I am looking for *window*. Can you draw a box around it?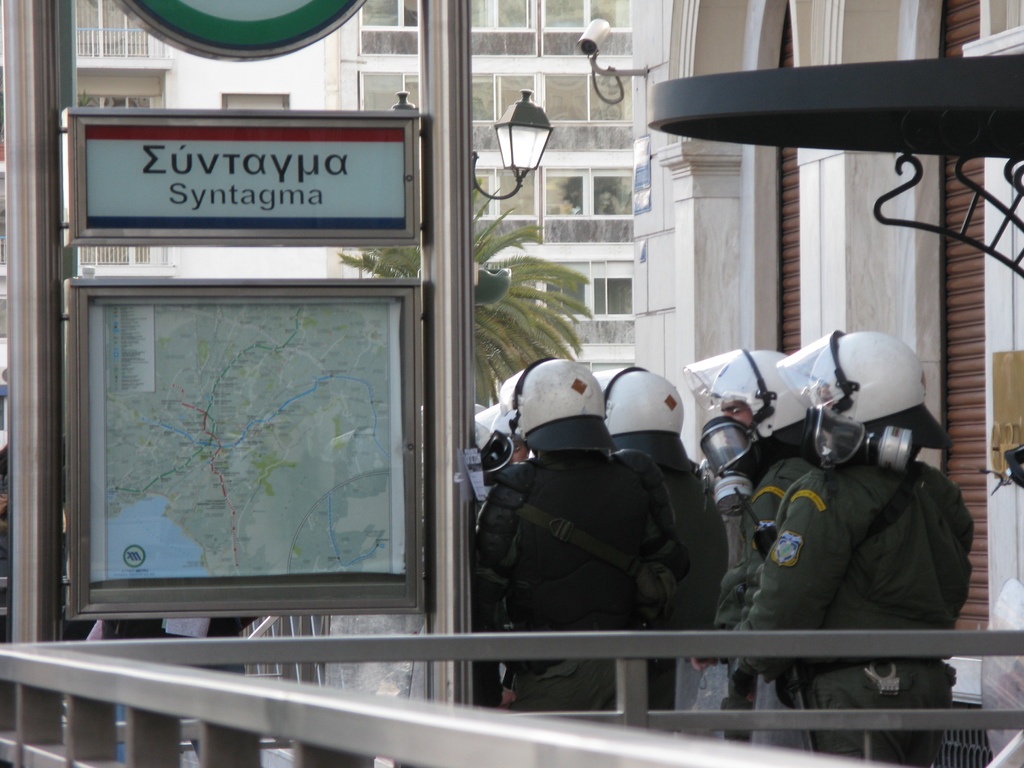
Sure, the bounding box is (543,257,634,351).
